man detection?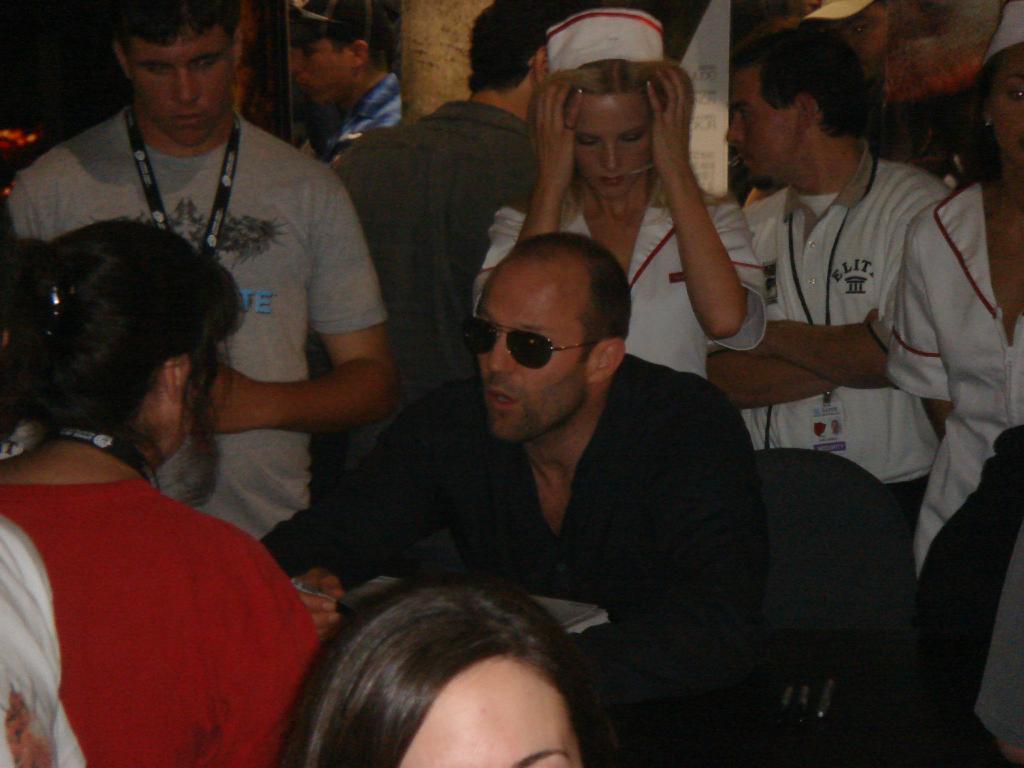
3, 0, 396, 579
